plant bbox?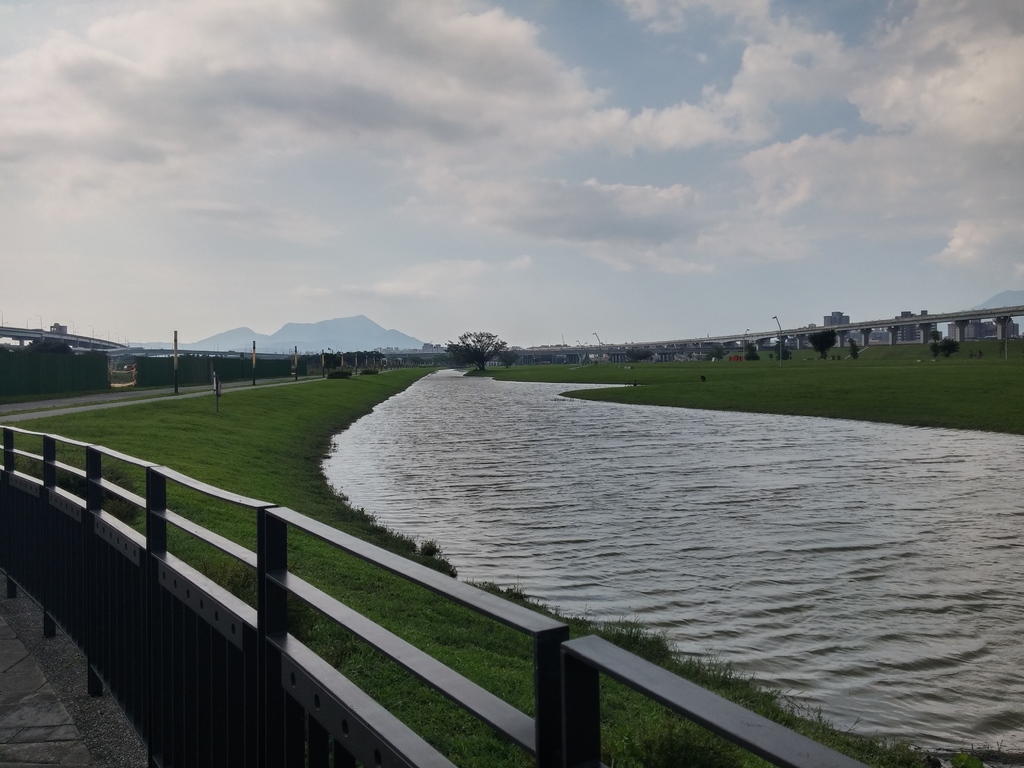
crop(468, 352, 1023, 436)
